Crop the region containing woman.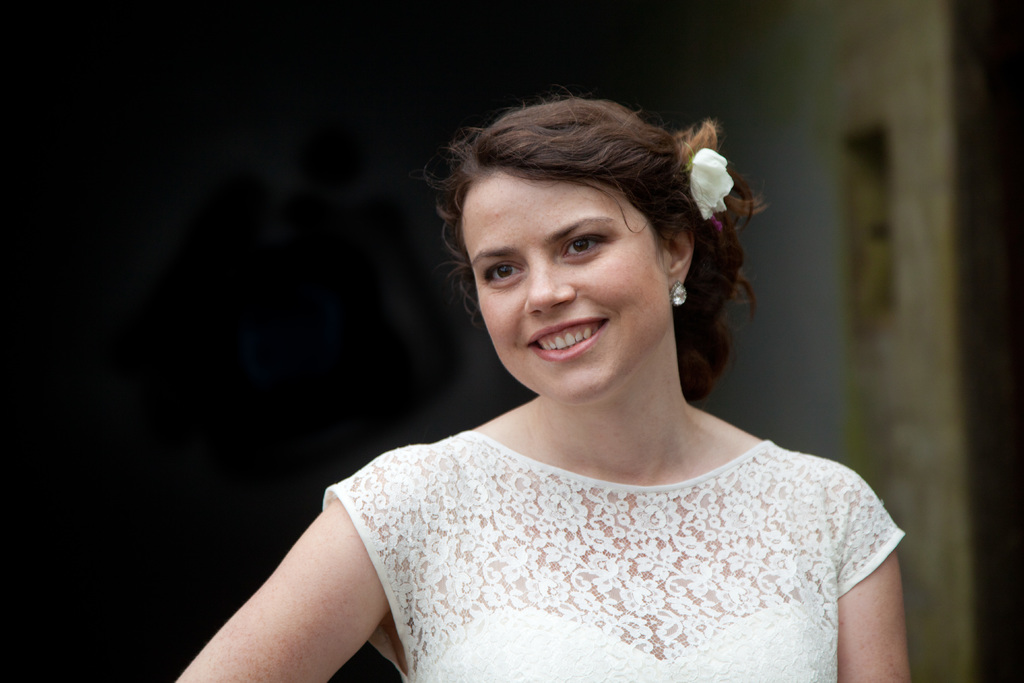
Crop region: <box>174,100,921,682</box>.
